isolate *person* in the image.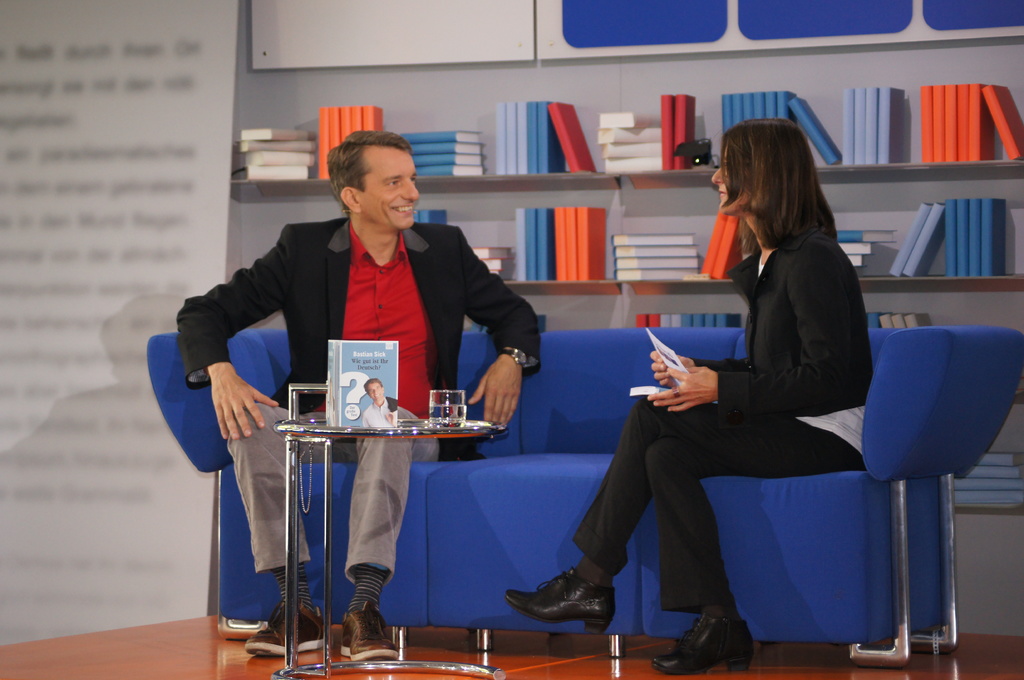
Isolated region: x1=176, y1=129, x2=546, y2=663.
